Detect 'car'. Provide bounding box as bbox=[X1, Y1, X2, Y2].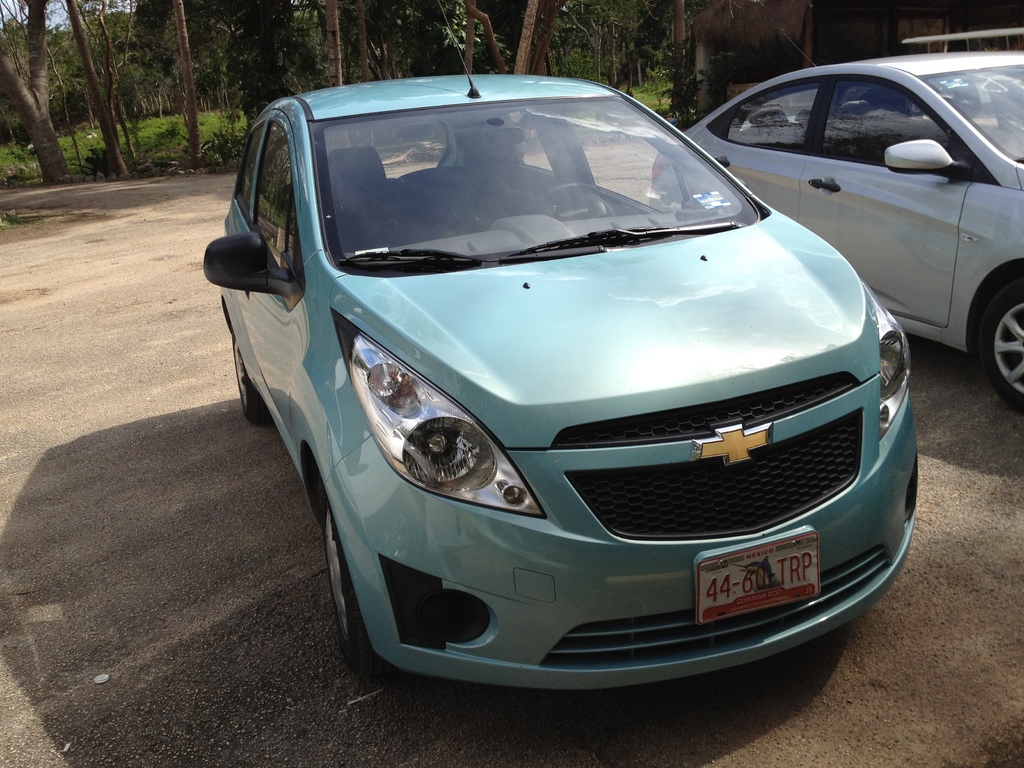
bbox=[204, 67, 923, 685].
